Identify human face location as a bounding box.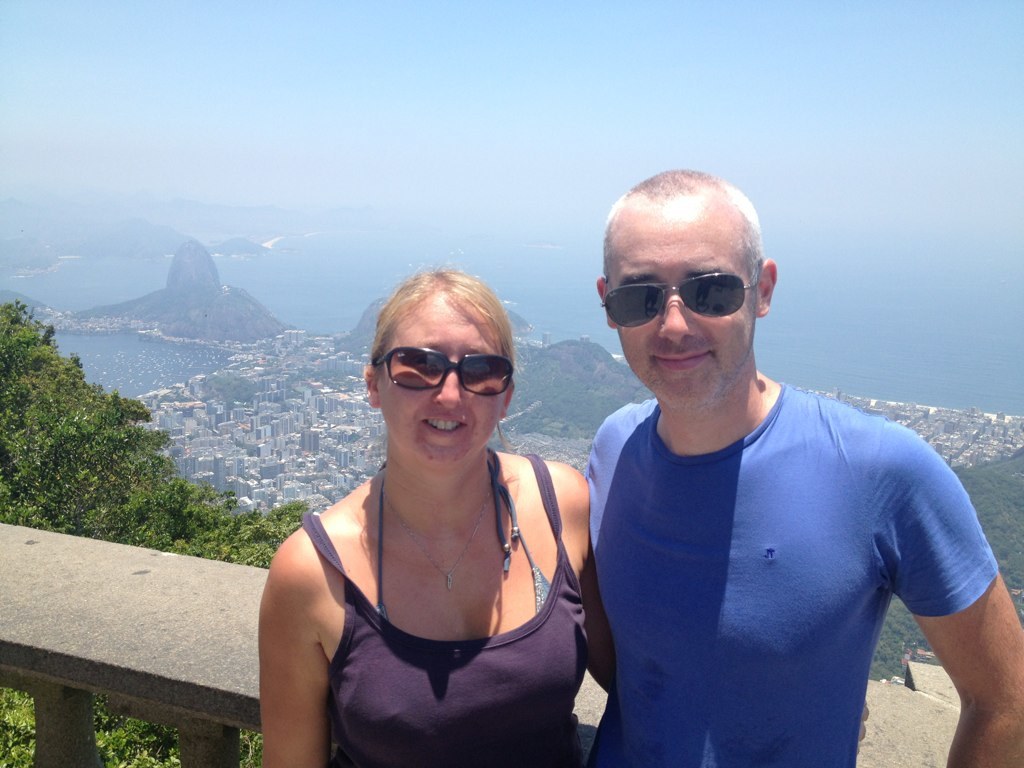
BBox(377, 295, 503, 466).
